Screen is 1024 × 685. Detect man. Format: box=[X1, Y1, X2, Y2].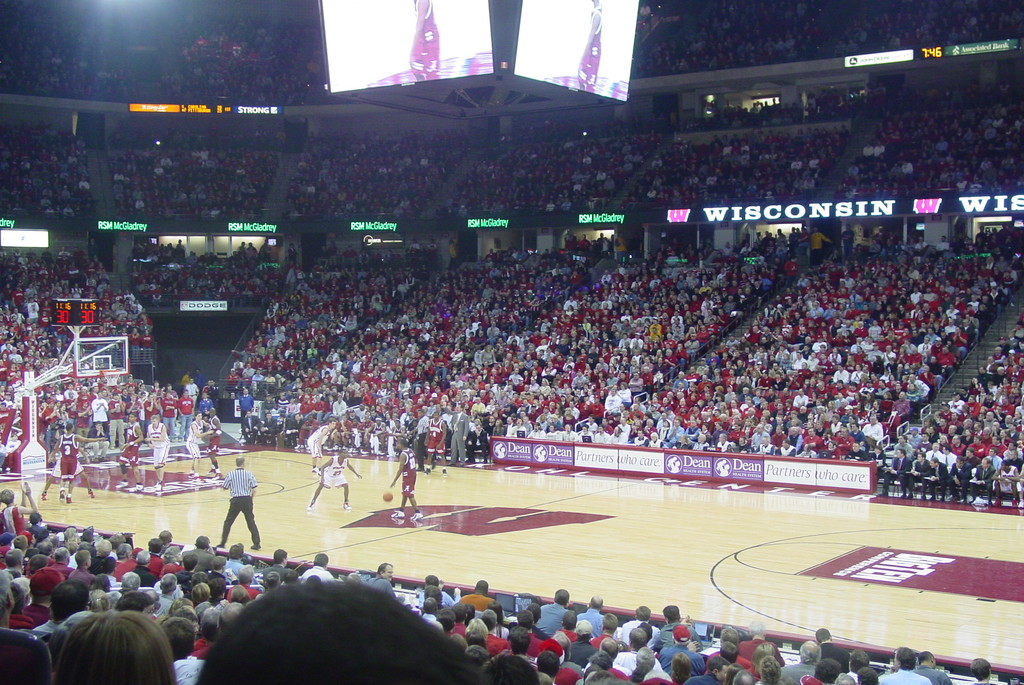
box=[391, 439, 427, 520].
